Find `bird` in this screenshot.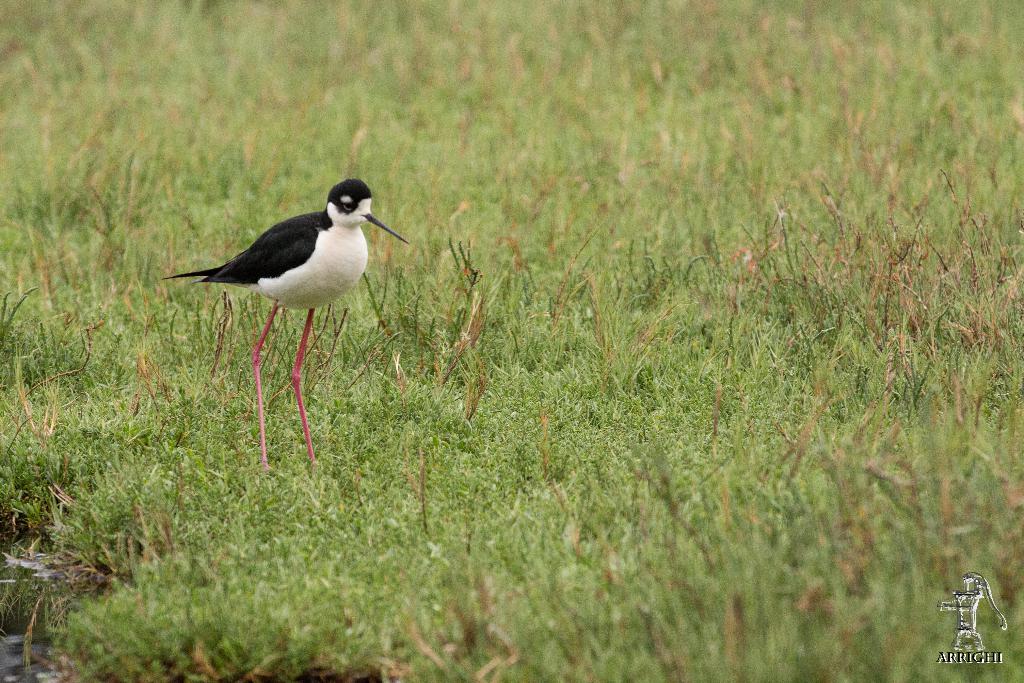
The bounding box for `bird` is (left=164, top=177, right=403, bottom=465).
